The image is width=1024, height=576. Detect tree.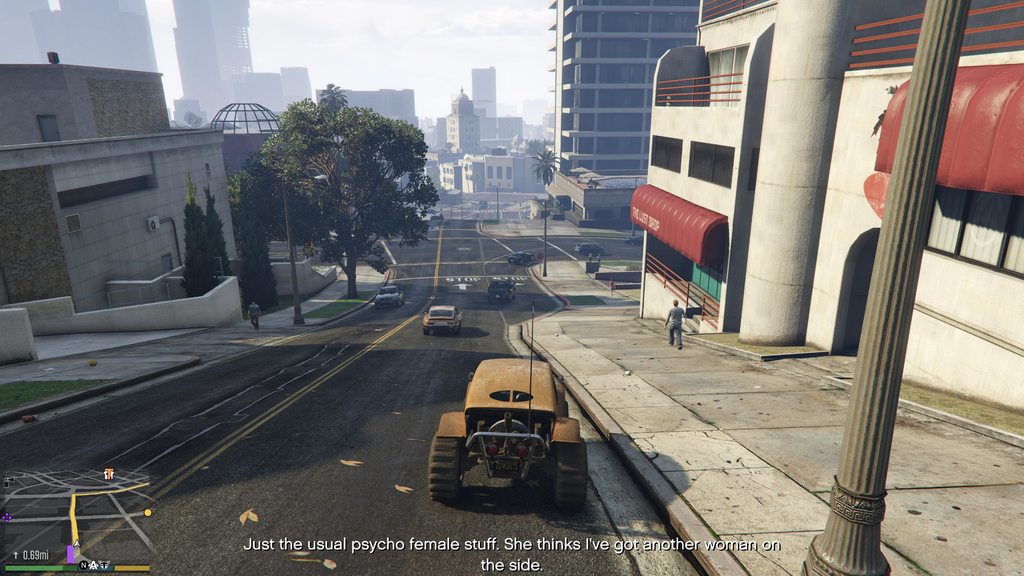
Detection: l=213, t=183, r=233, b=280.
